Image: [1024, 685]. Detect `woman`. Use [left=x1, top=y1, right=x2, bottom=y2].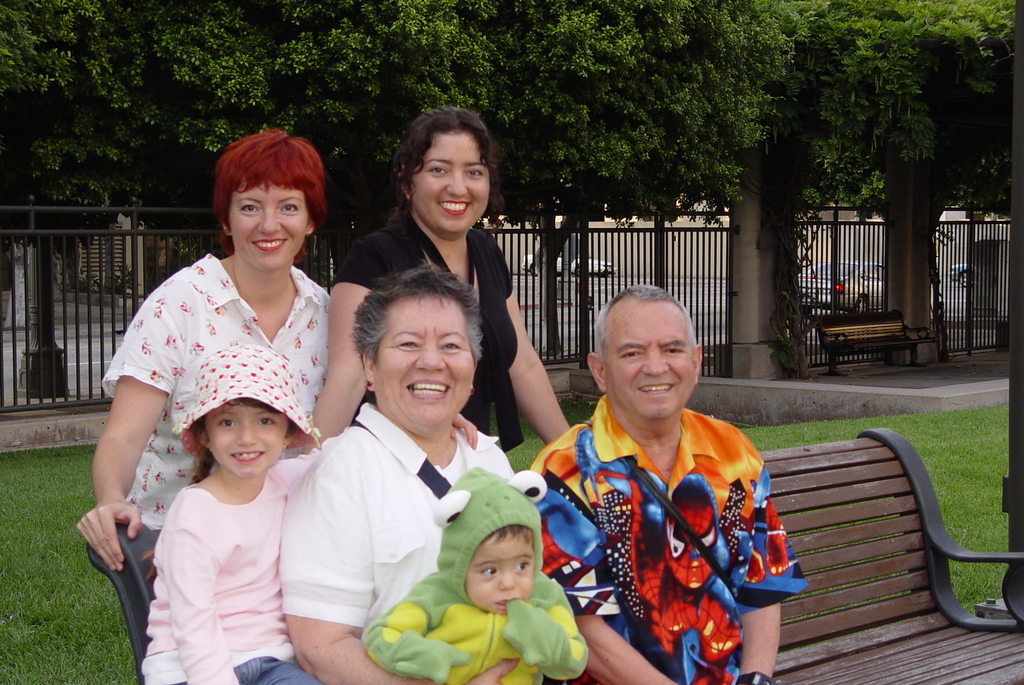
[left=83, top=133, right=332, bottom=572].
